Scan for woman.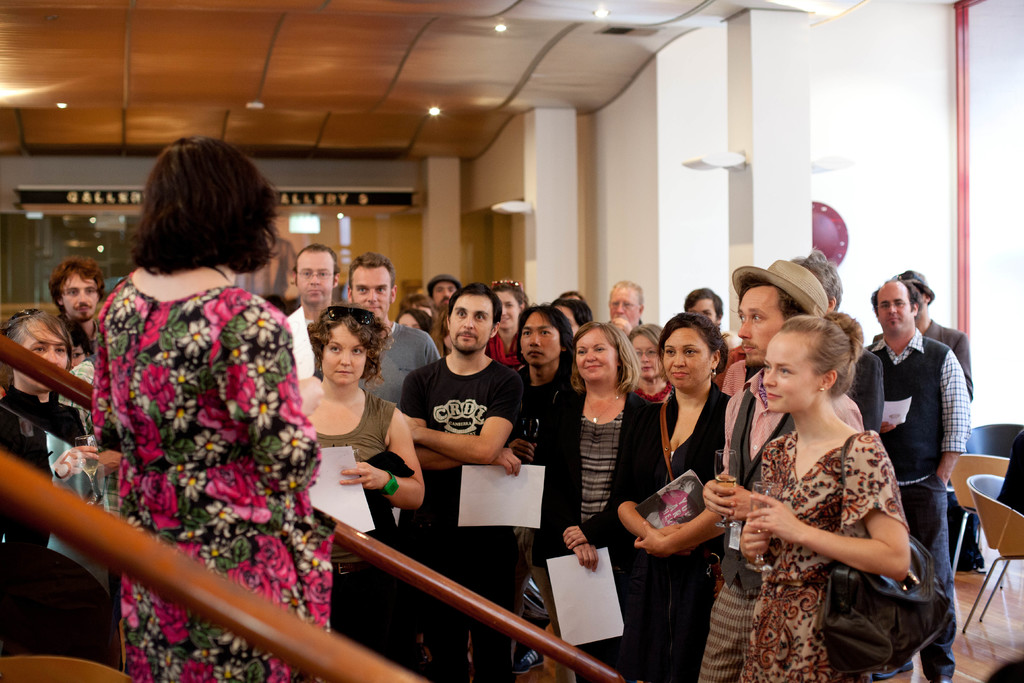
Scan result: [x1=531, y1=327, x2=665, y2=682].
